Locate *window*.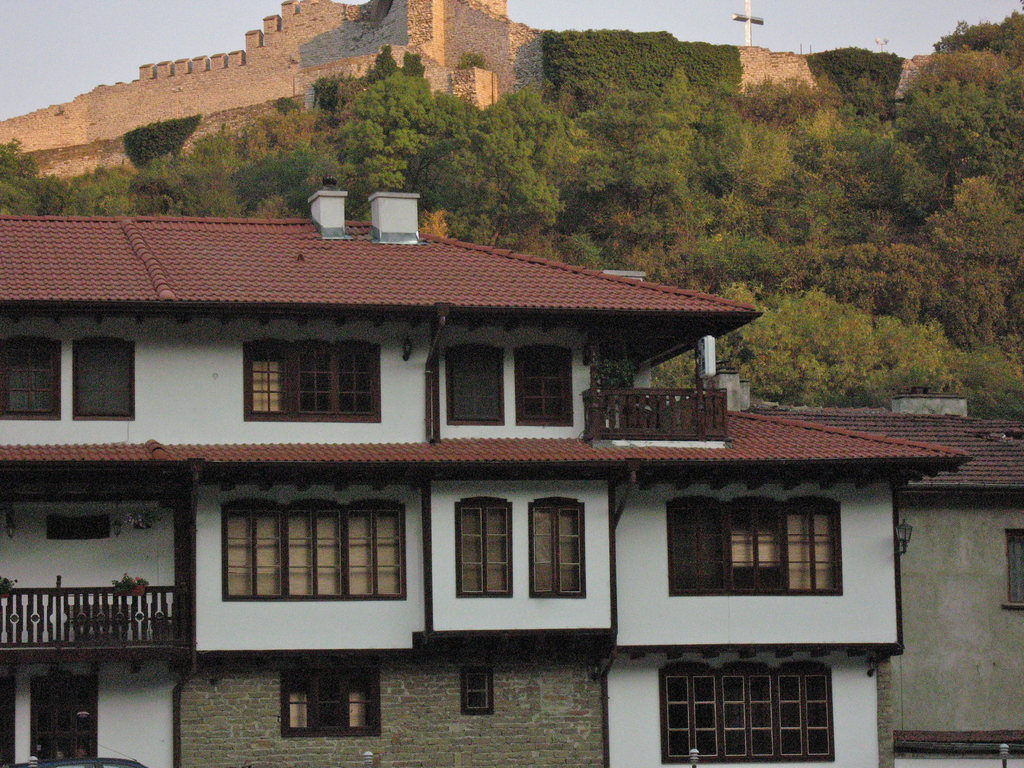
Bounding box: Rect(515, 344, 579, 426).
